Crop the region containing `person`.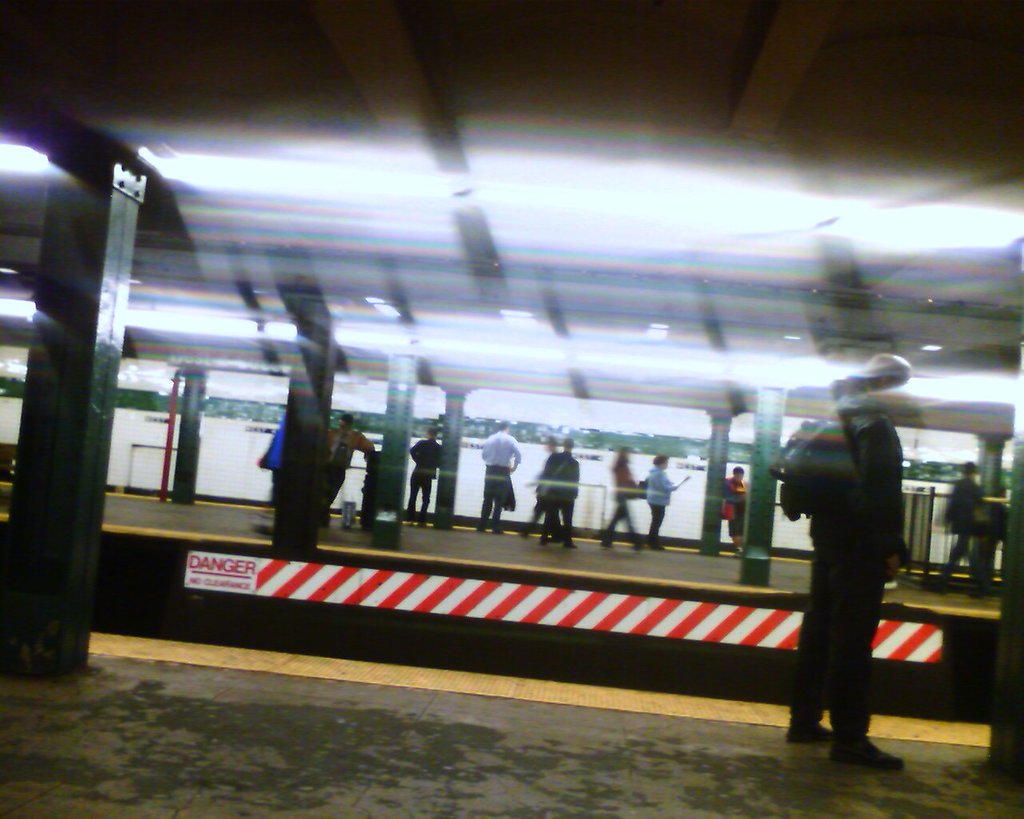
Crop region: select_region(781, 350, 910, 773).
